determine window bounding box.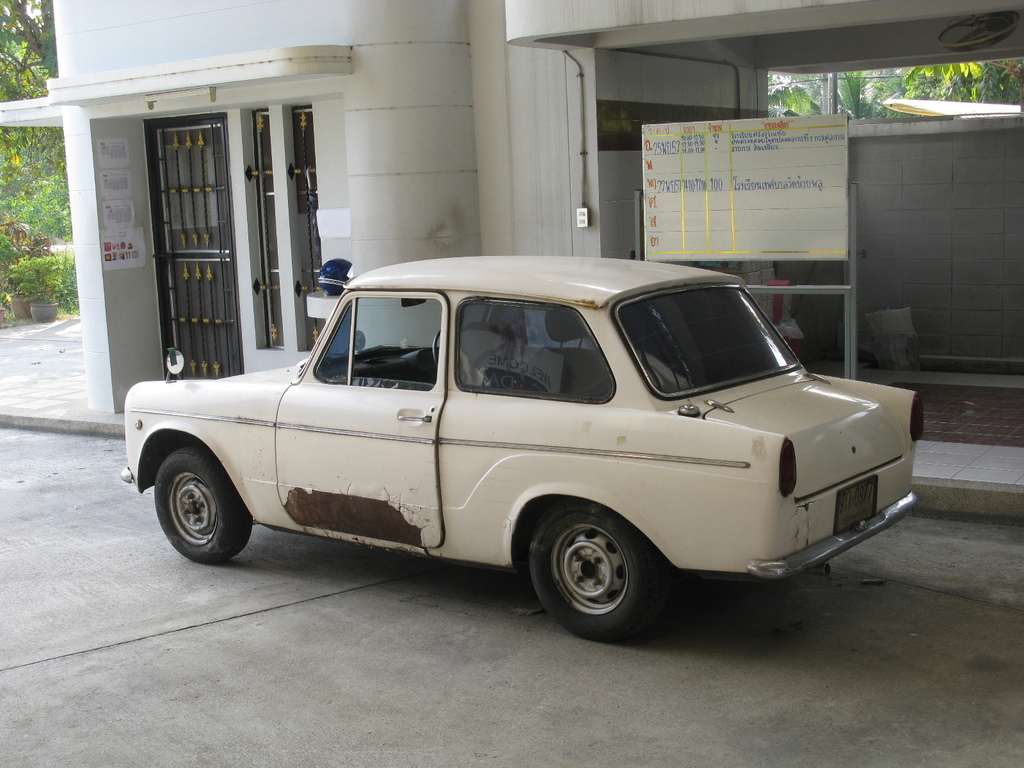
Determined: 250 106 285 348.
